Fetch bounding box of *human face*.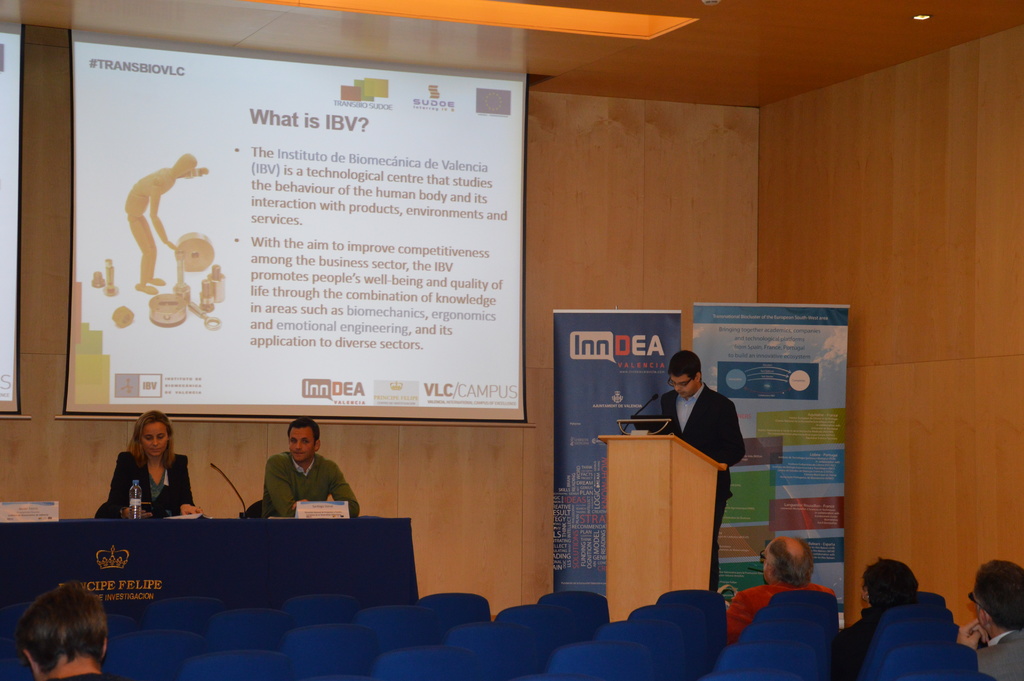
Bbox: select_region(283, 429, 313, 461).
